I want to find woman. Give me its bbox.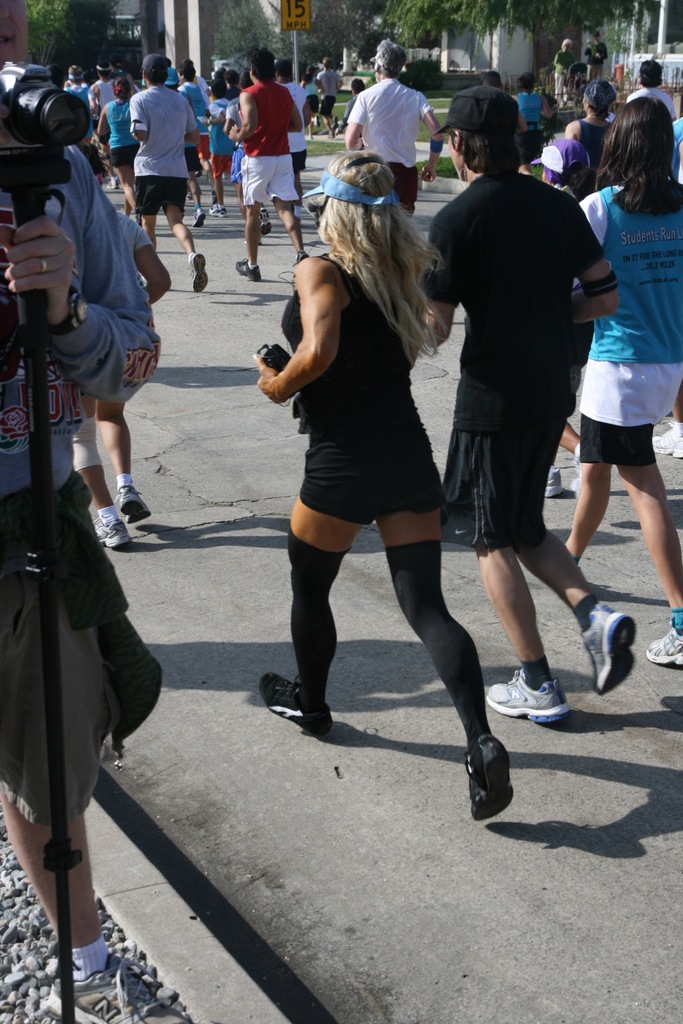
bbox(560, 79, 618, 177).
